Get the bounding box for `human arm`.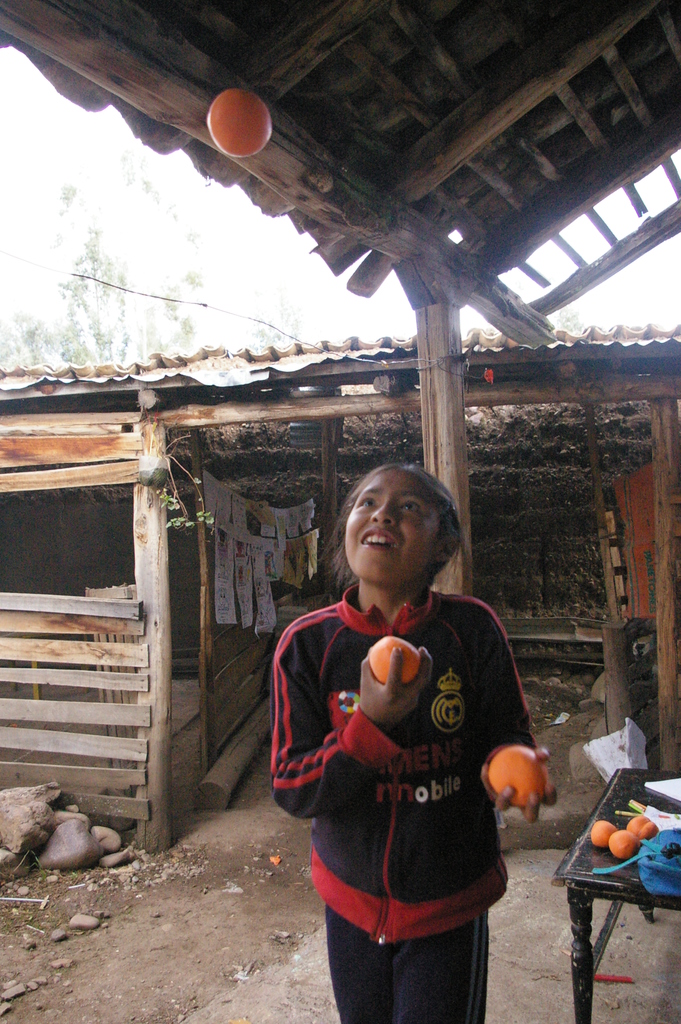
270,643,433,818.
